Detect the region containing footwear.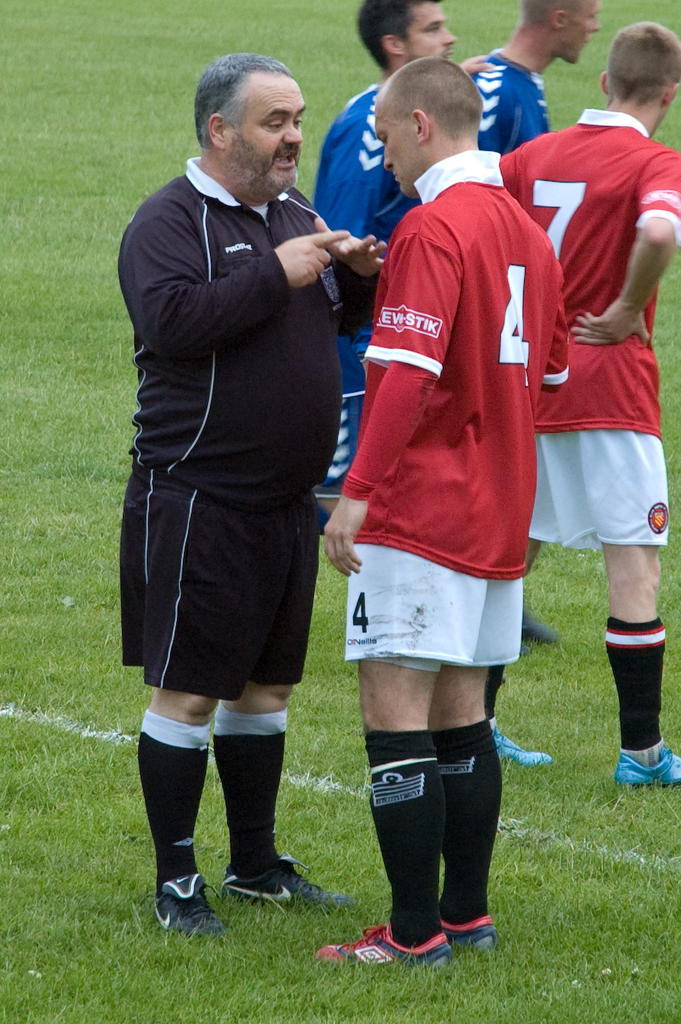
region(154, 872, 228, 938).
